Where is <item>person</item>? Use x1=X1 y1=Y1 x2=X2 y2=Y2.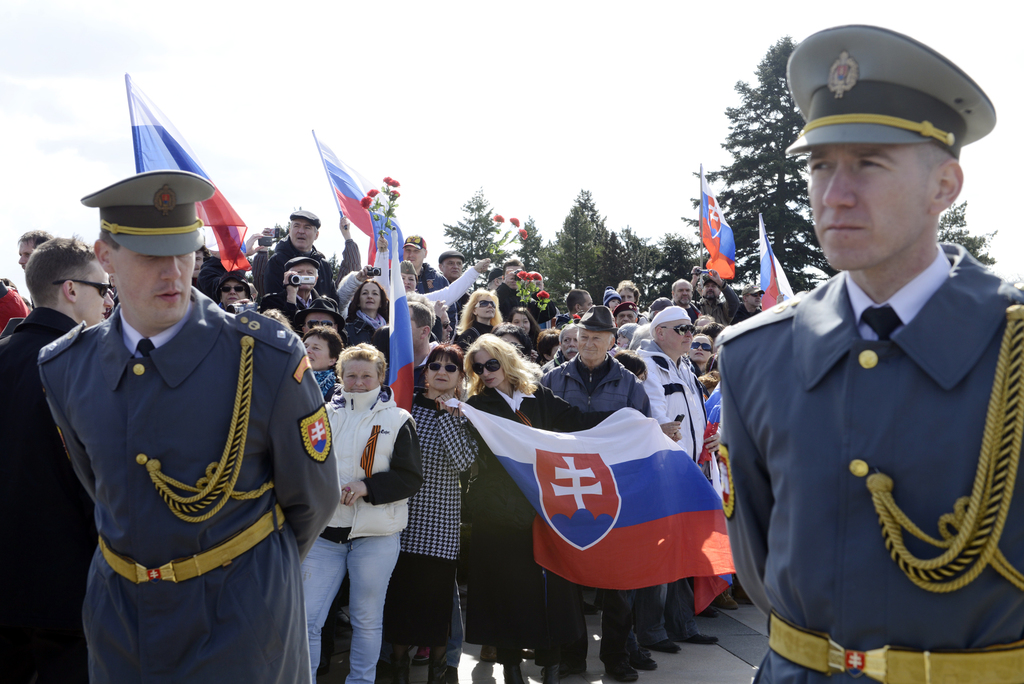
x1=44 y1=179 x2=323 y2=683.
